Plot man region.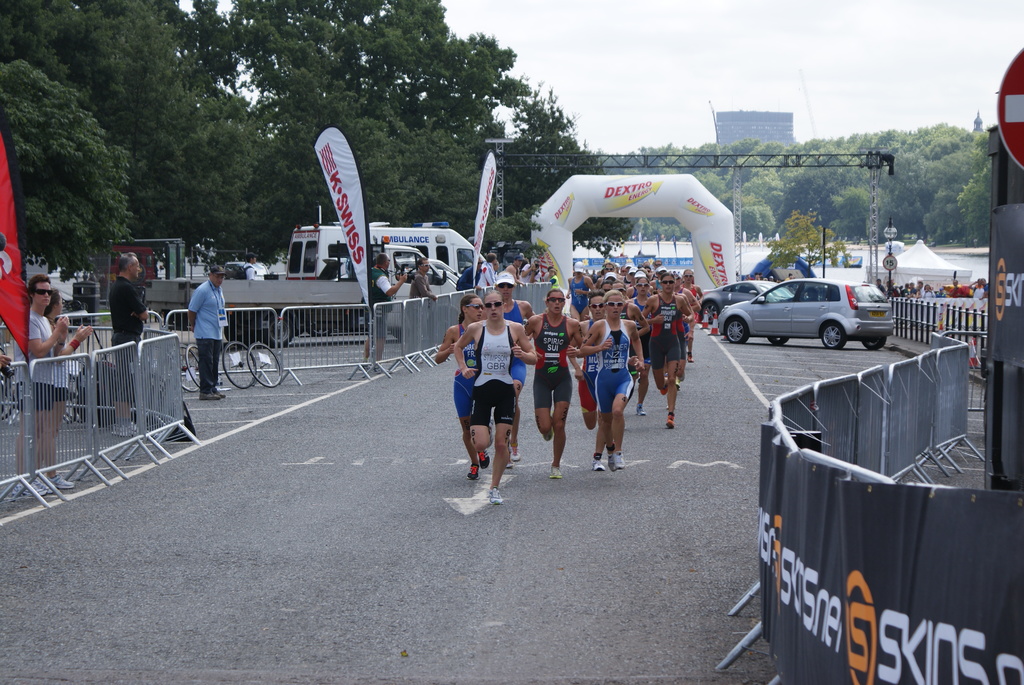
Plotted at rect(514, 258, 541, 287).
